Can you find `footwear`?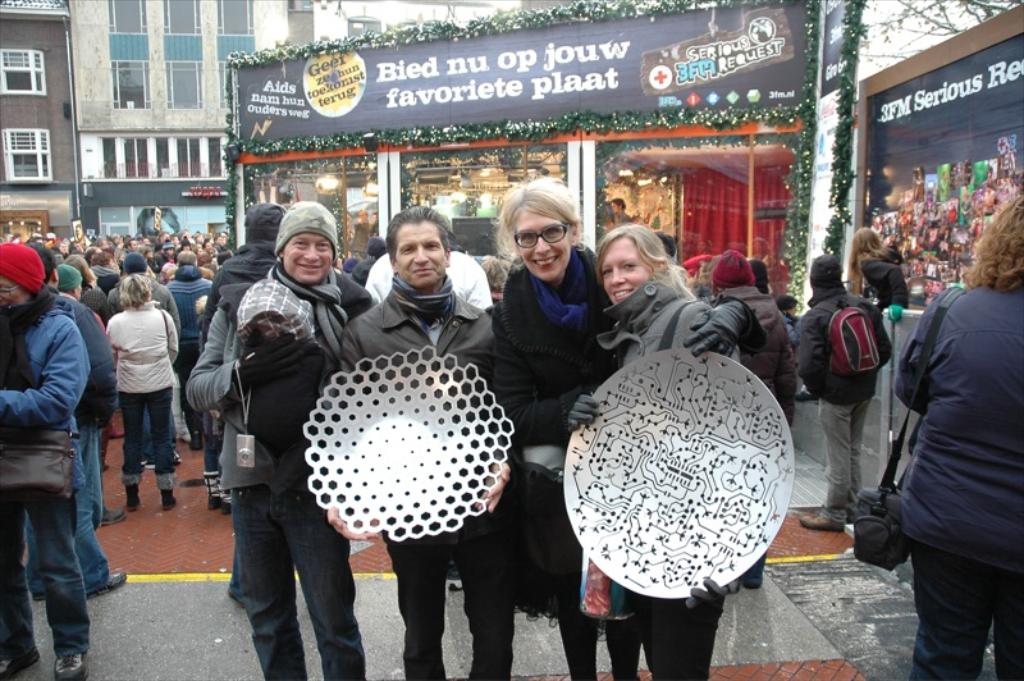
Yes, bounding box: 29, 591, 44, 602.
